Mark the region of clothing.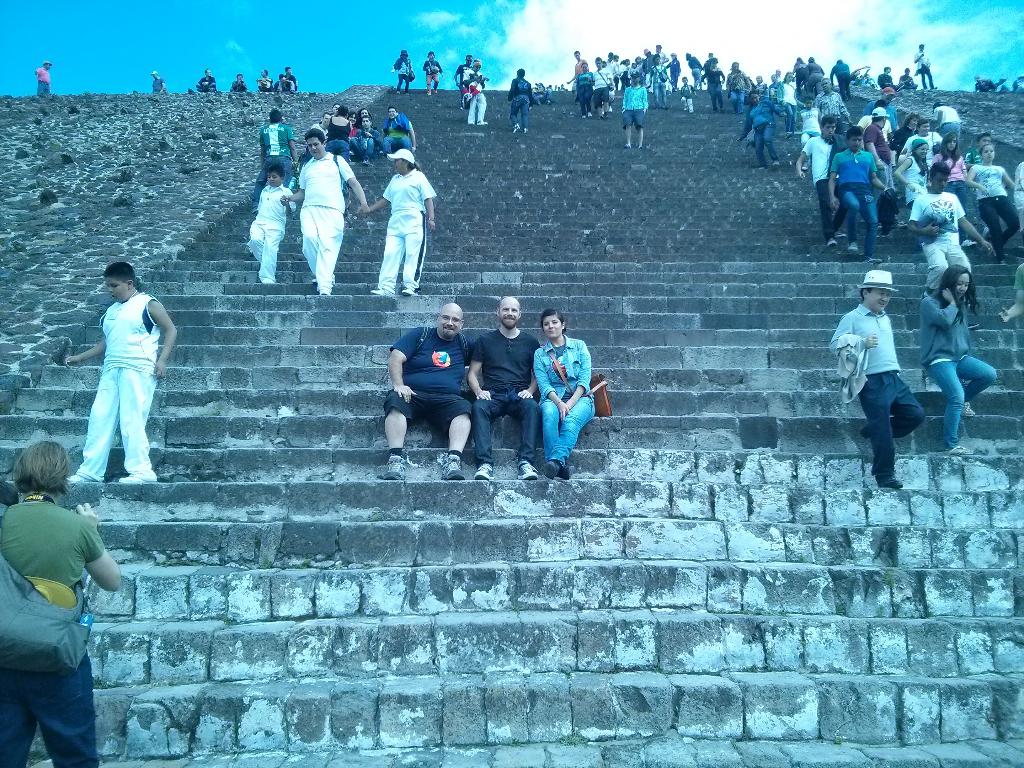
Region: bbox=(901, 154, 931, 218).
